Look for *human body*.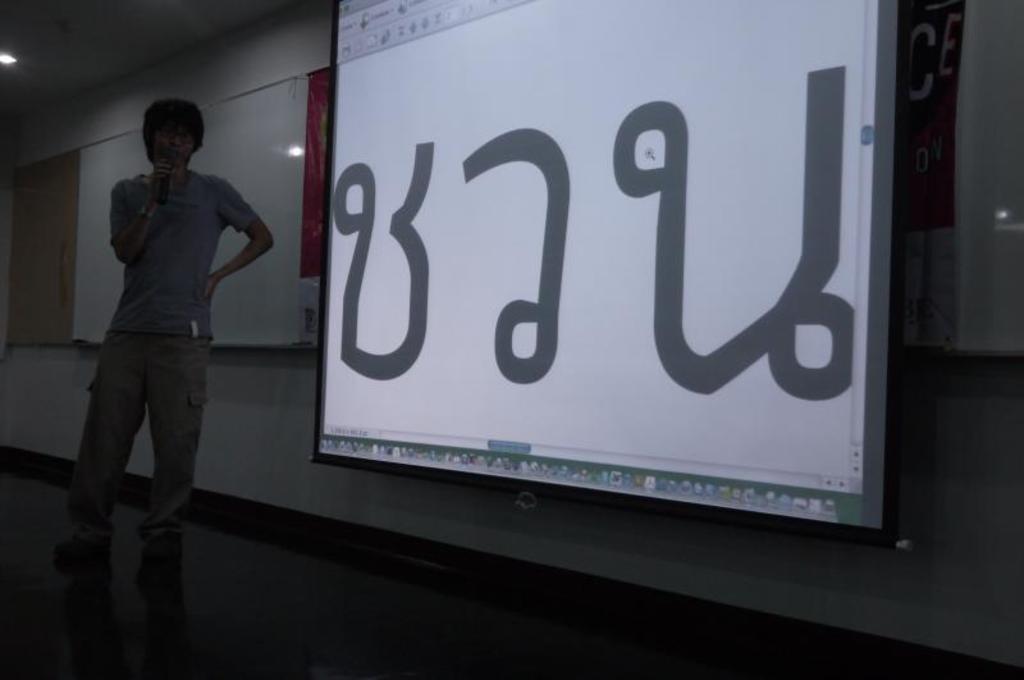
Found: [67,93,275,588].
